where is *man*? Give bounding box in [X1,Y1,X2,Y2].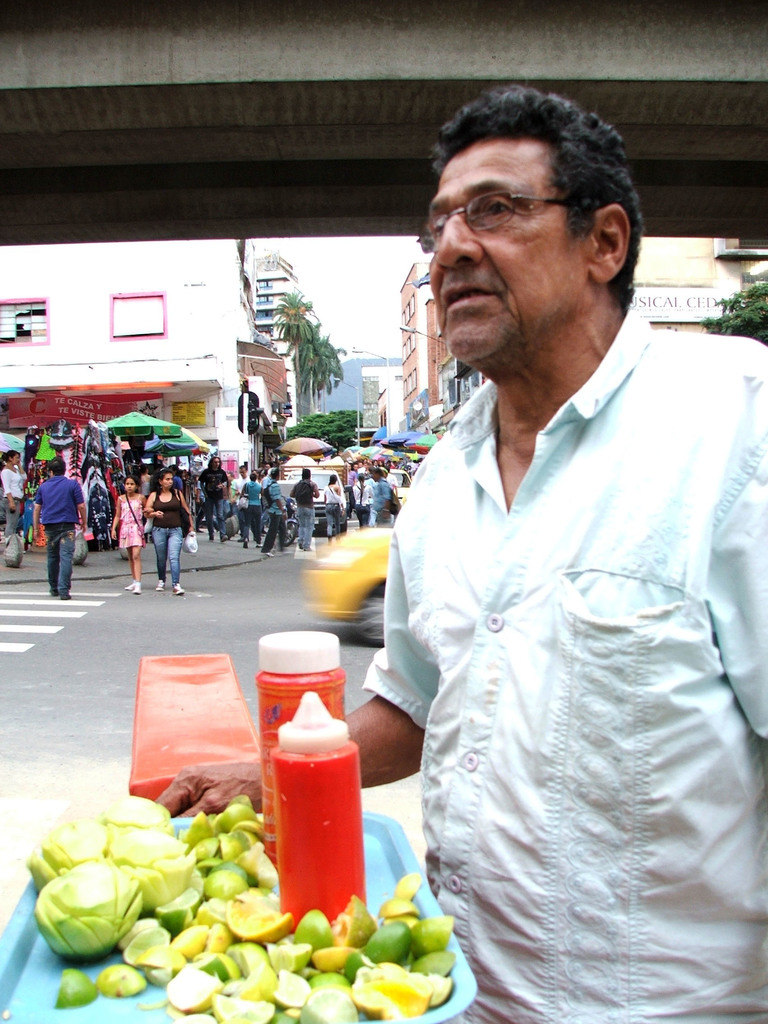
[296,465,317,547].
